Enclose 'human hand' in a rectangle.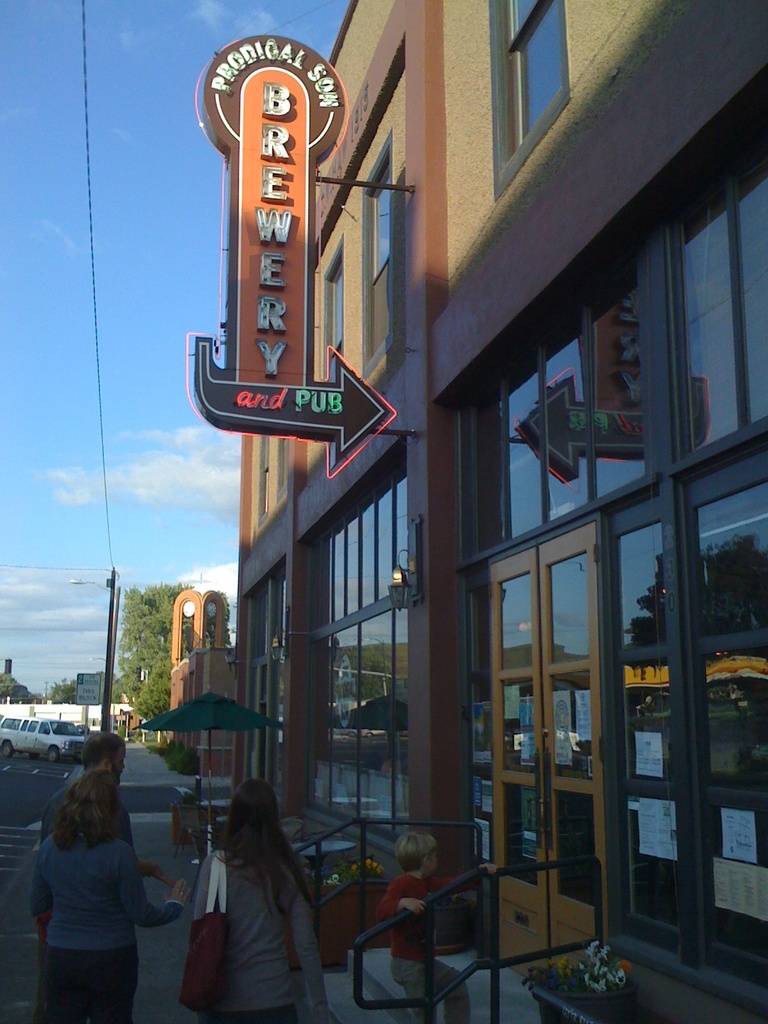
x1=164 y1=880 x2=192 y2=913.
